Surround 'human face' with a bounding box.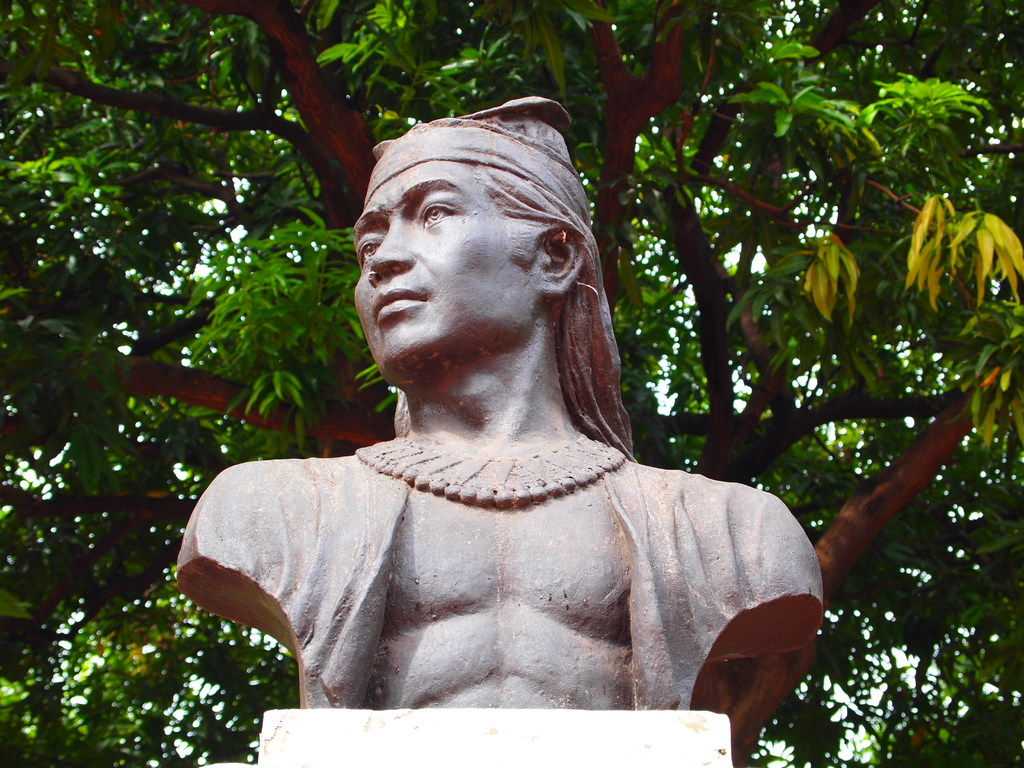
353:155:537:360.
